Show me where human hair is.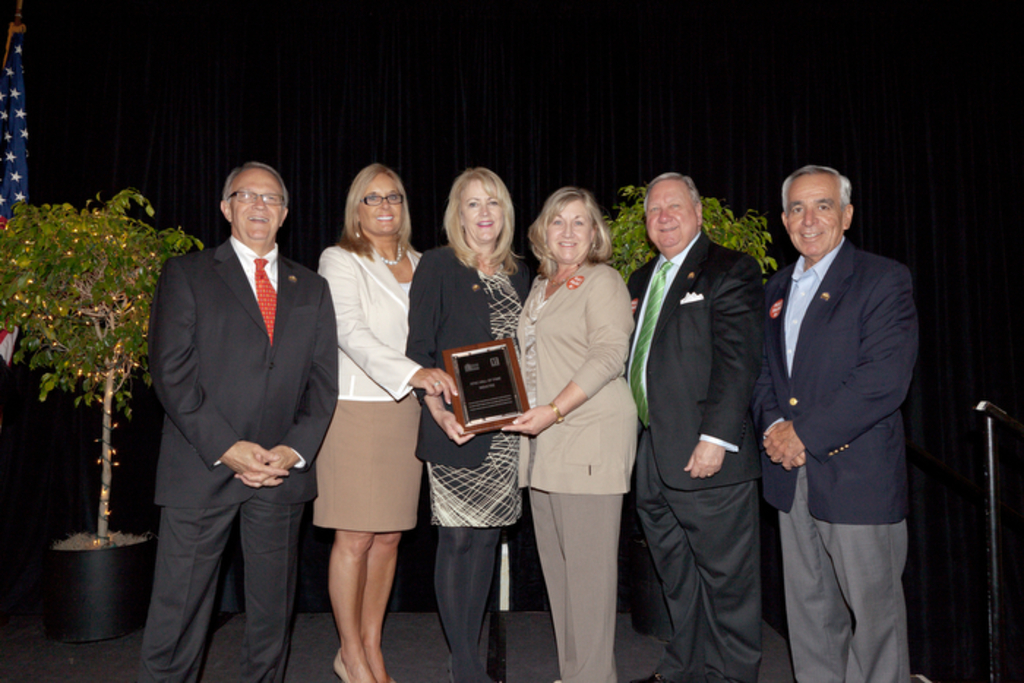
human hair is at detection(642, 171, 698, 211).
